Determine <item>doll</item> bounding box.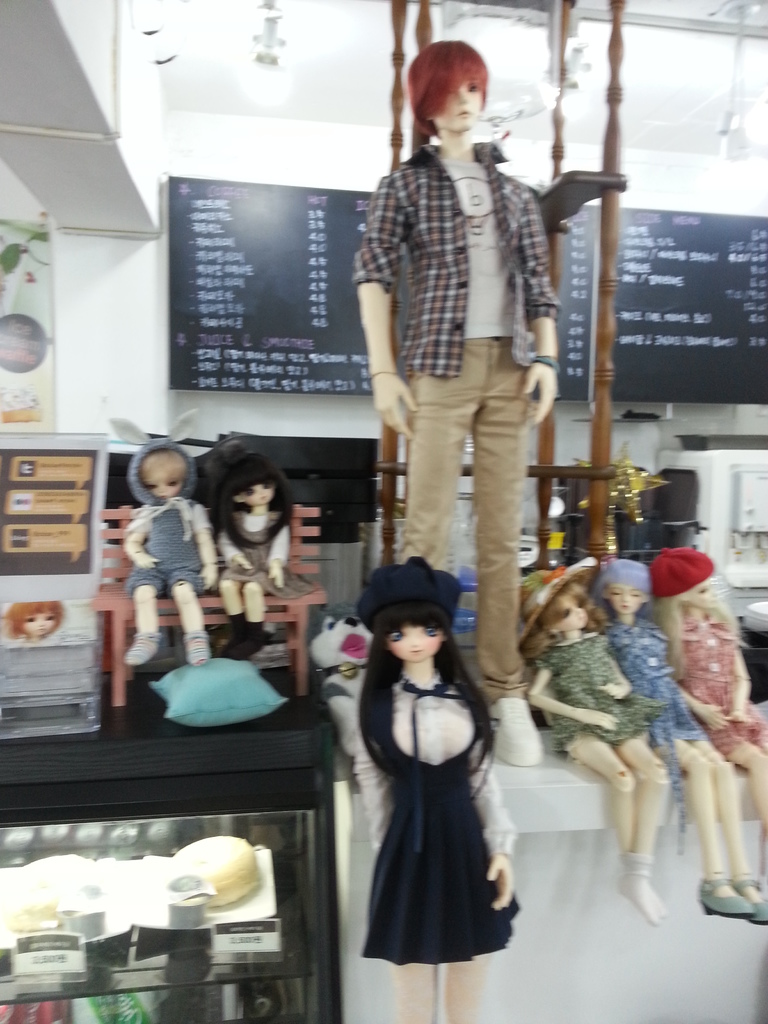
Determined: x1=364 y1=564 x2=500 y2=1023.
